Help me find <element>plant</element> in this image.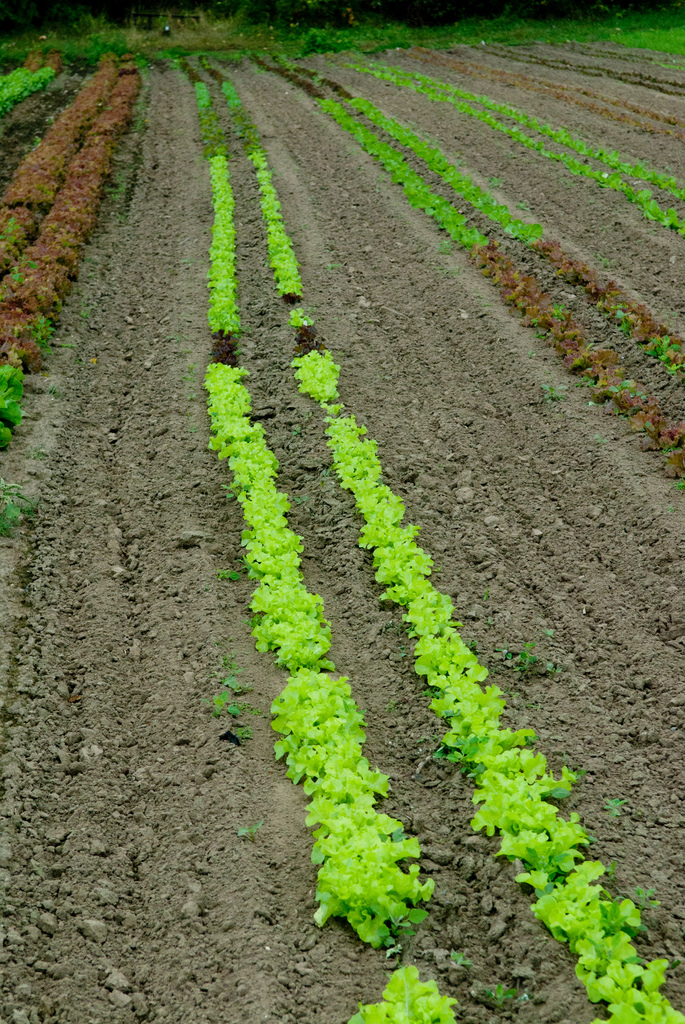
Found it: Rect(347, 963, 463, 1023).
